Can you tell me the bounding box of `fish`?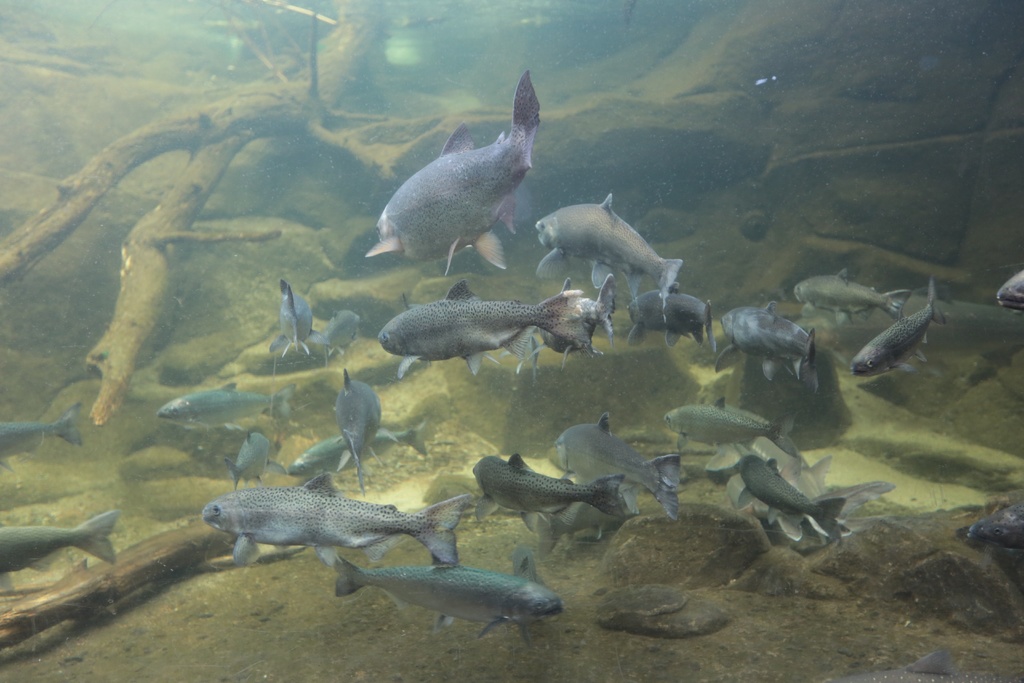
bbox(714, 451, 844, 546).
